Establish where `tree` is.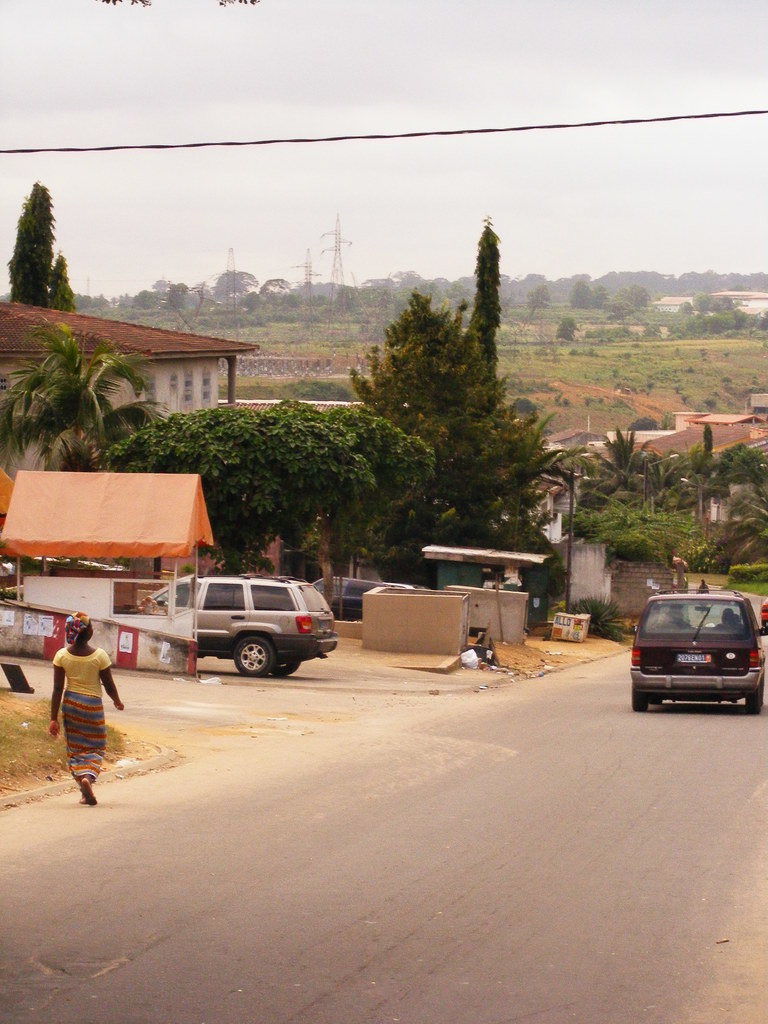
Established at 97,404,308,580.
